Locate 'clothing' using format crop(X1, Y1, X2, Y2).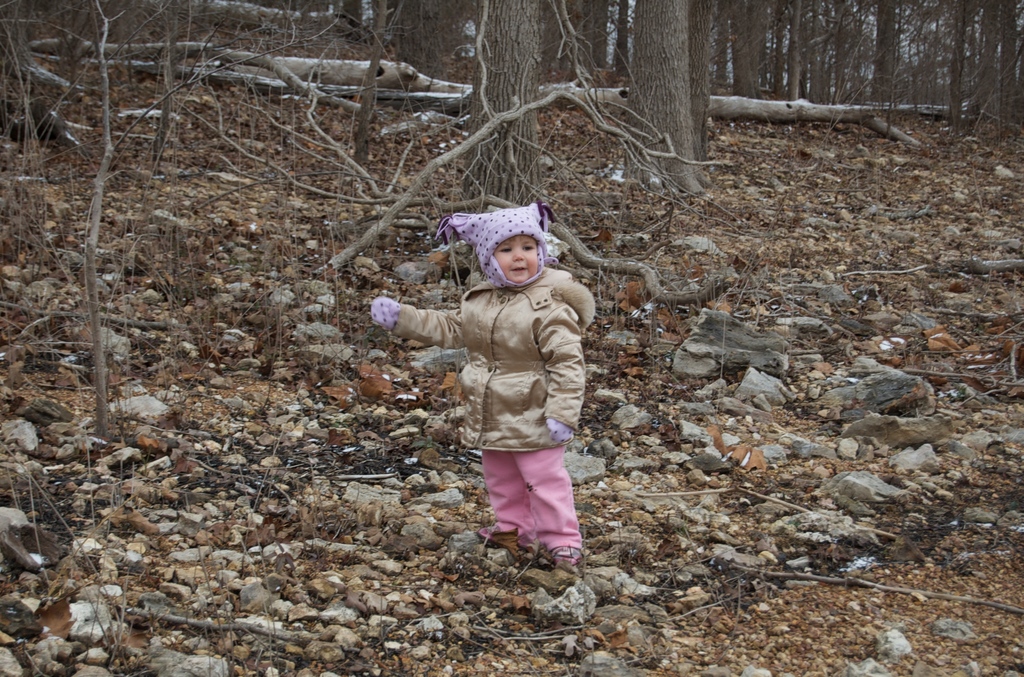
crop(378, 299, 408, 333).
